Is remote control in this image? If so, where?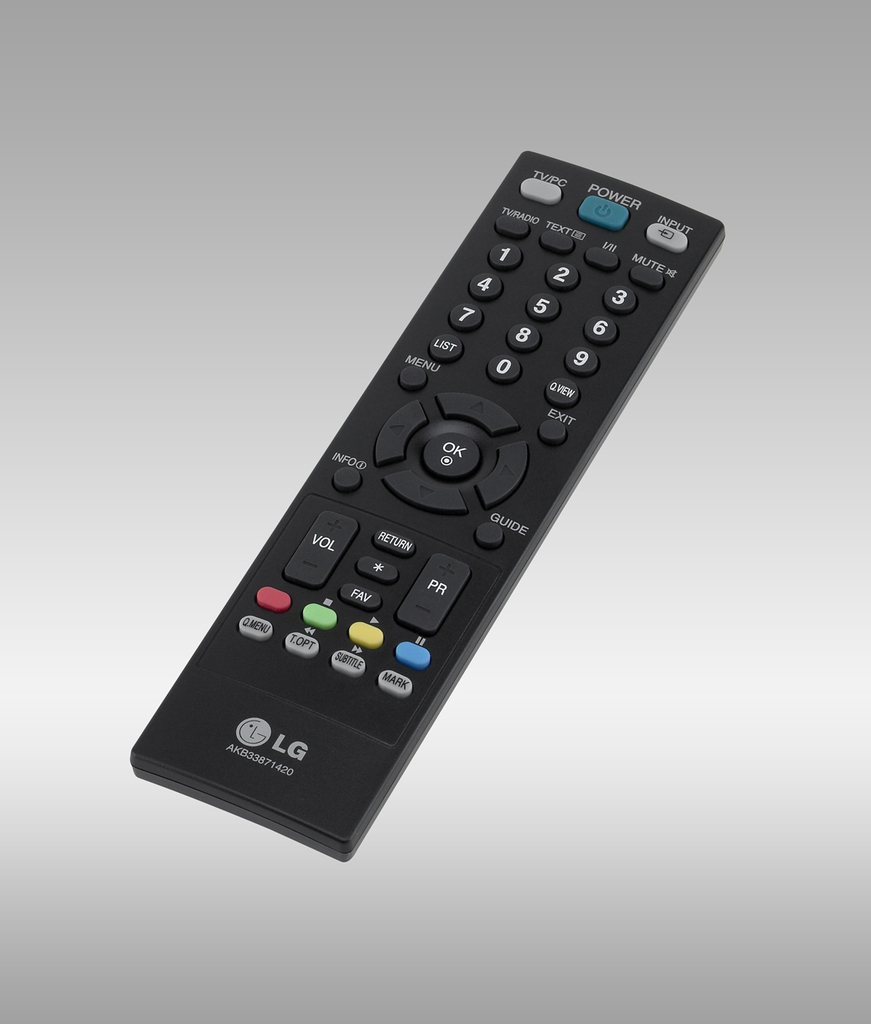
Yes, at 124, 142, 729, 860.
